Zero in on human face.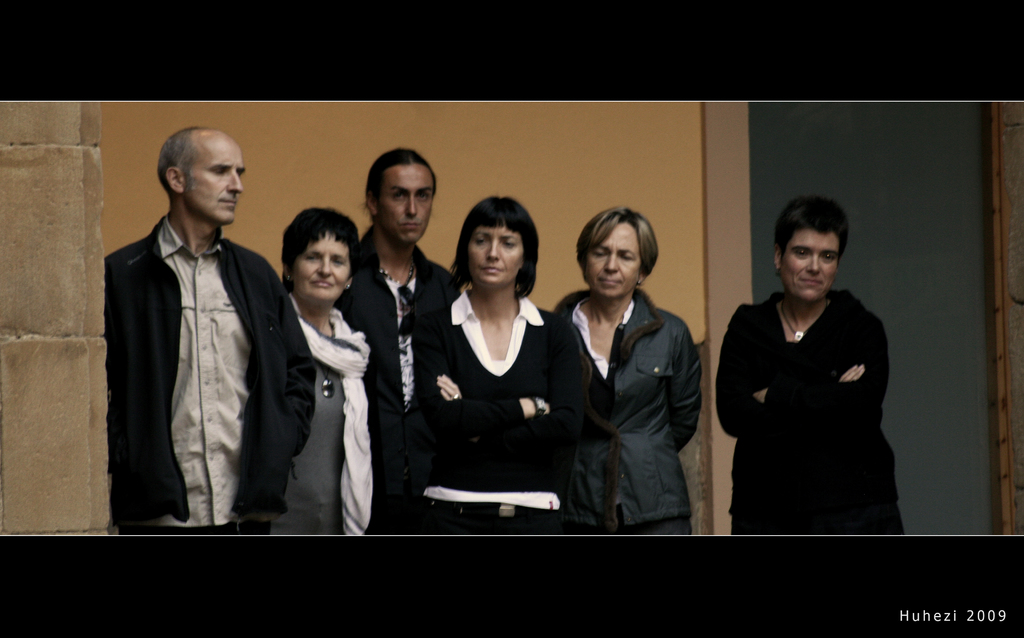
Zeroed in: Rect(467, 218, 522, 283).
